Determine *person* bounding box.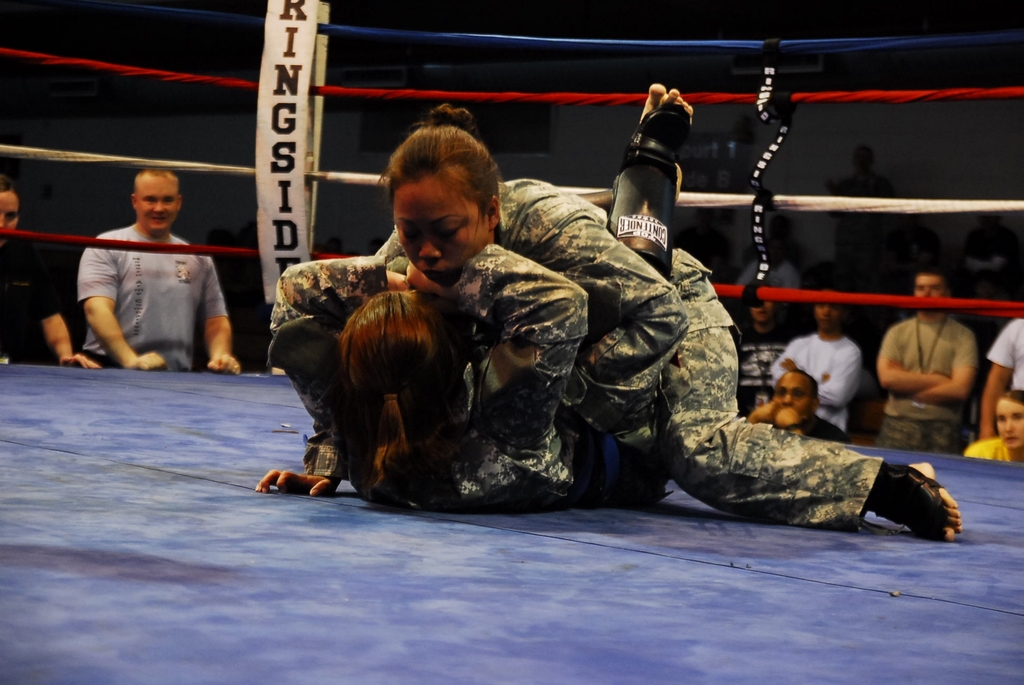
Determined: l=872, t=265, r=975, b=452.
